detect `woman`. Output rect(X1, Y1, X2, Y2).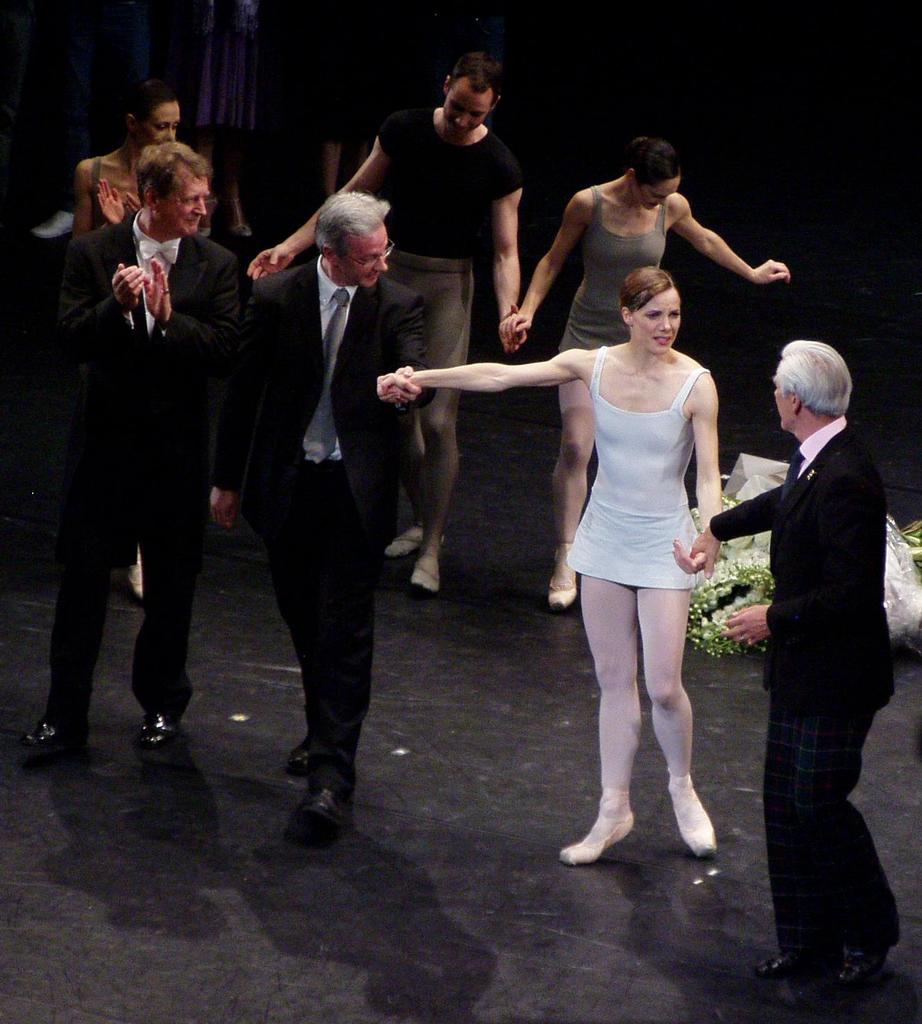
rect(501, 133, 794, 603).
